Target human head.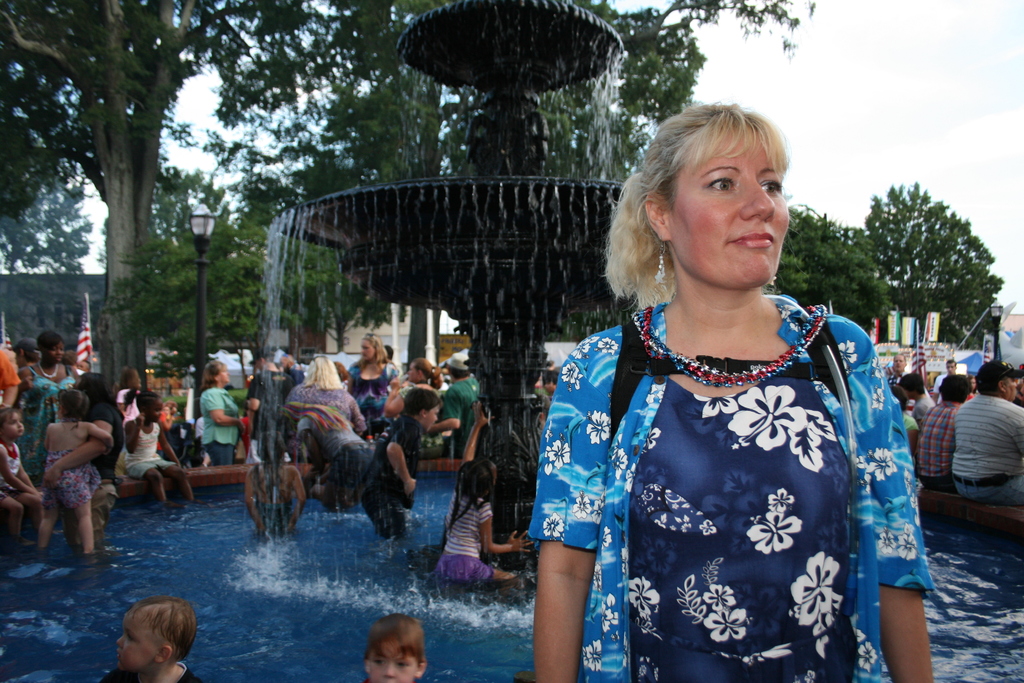
Target region: (x1=59, y1=388, x2=85, y2=423).
